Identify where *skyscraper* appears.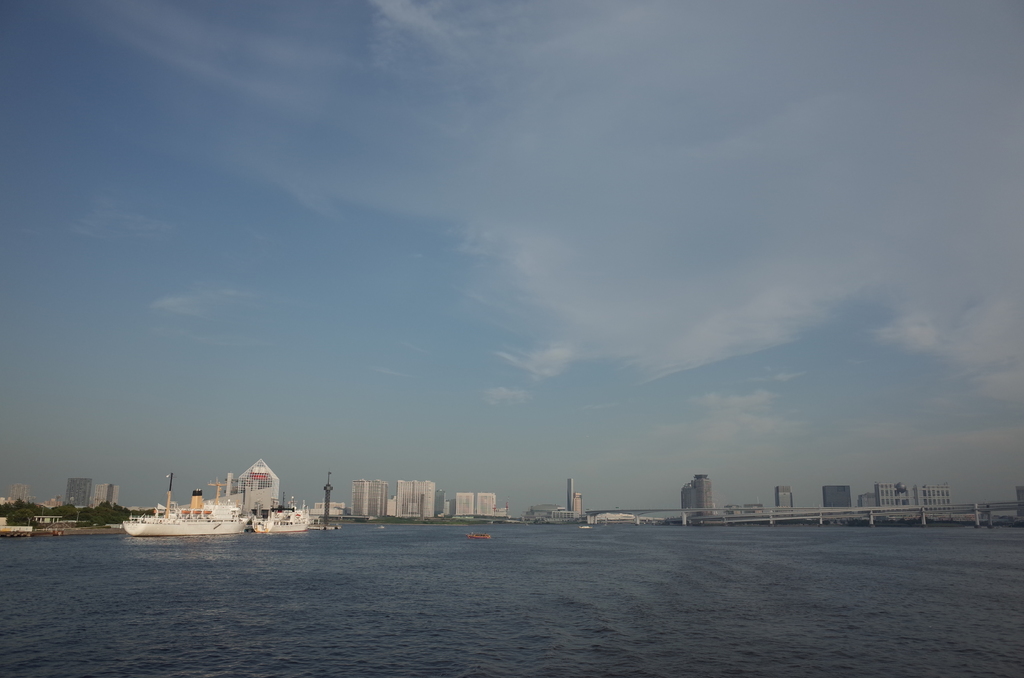
Appears at 680,474,710,528.
